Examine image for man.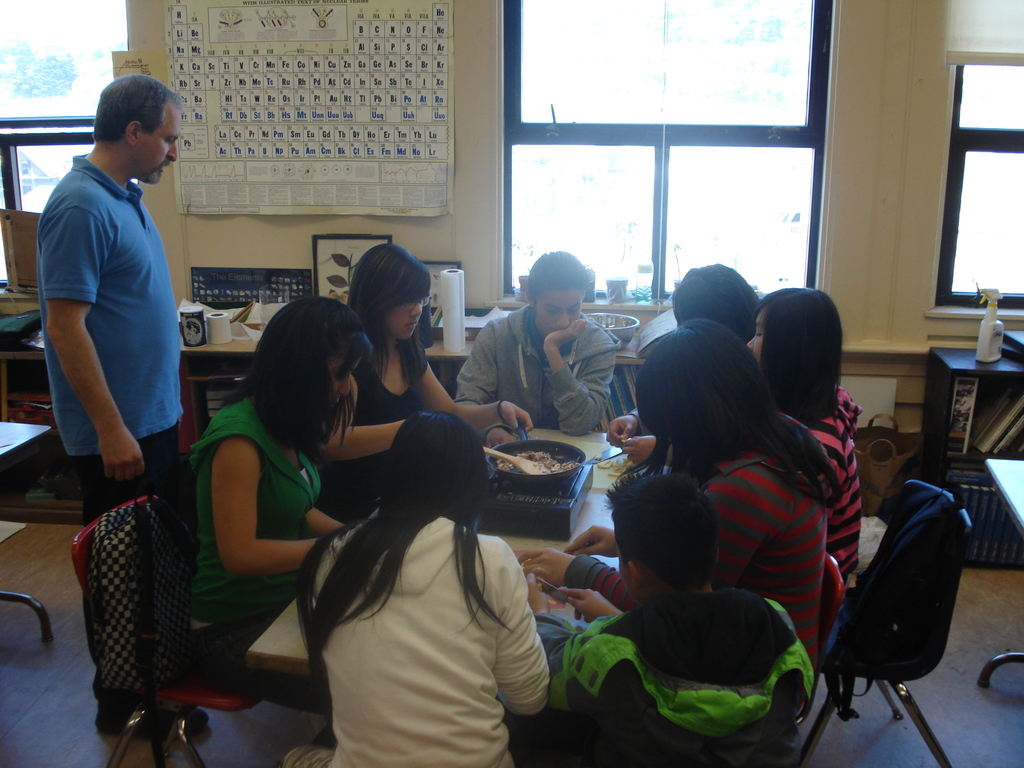
Examination result: box=[33, 73, 209, 740].
